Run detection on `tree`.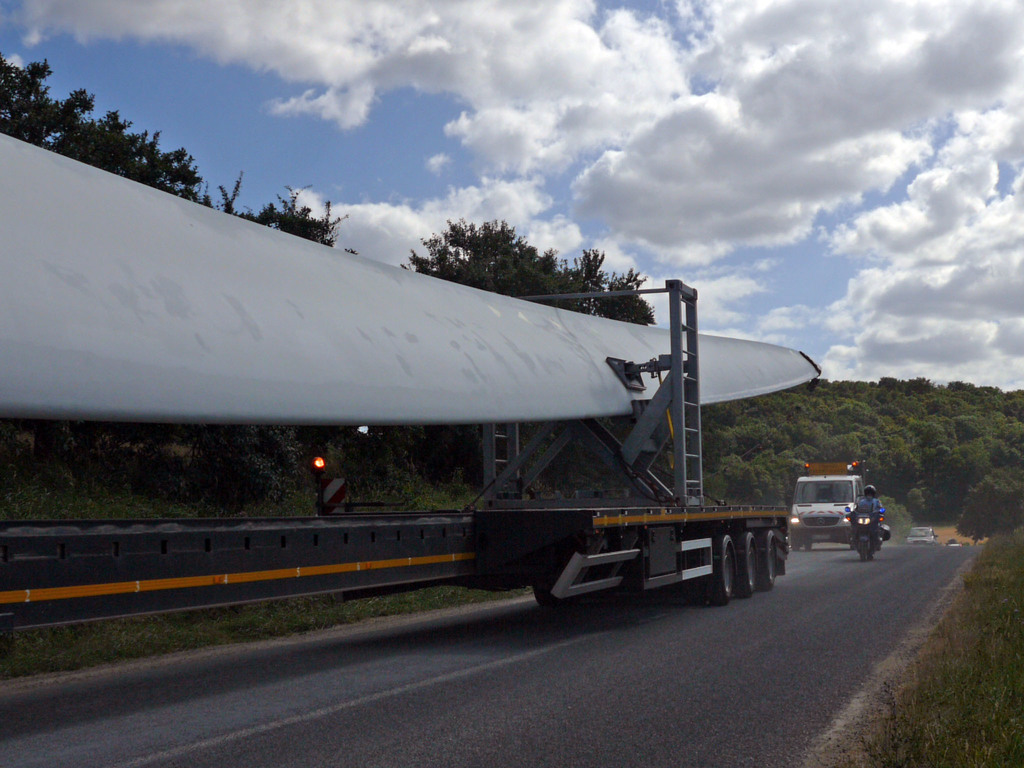
Result: {"x1": 720, "y1": 454, "x2": 753, "y2": 500}.
